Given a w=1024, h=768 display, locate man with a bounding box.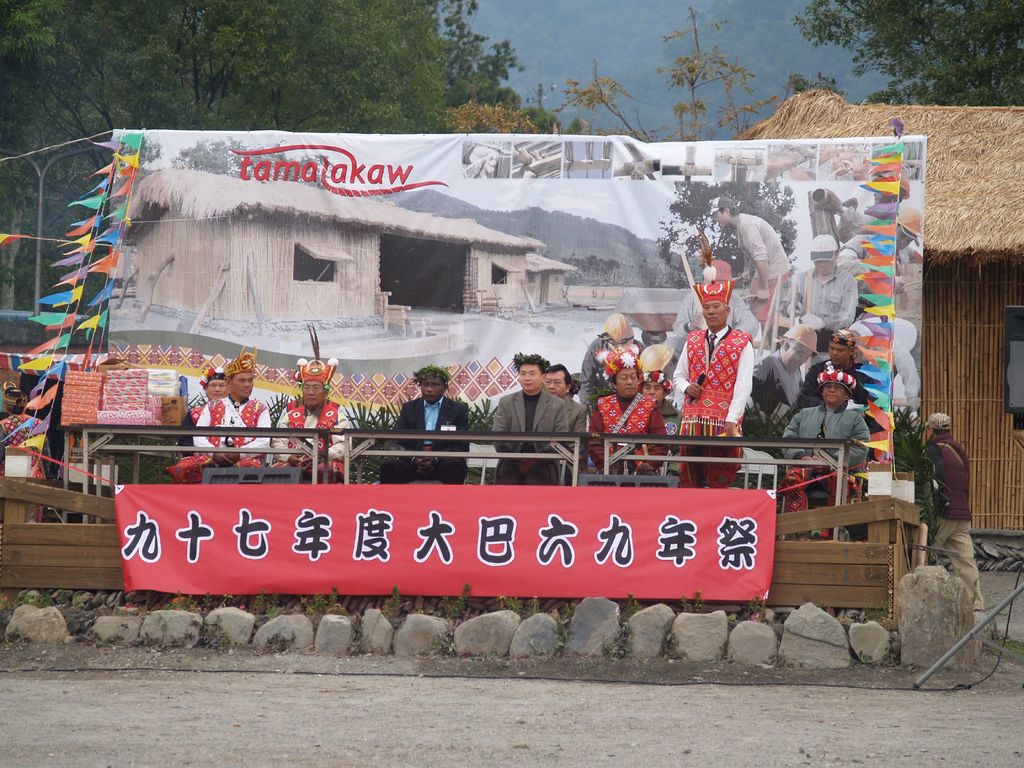
Located: {"left": 803, "top": 322, "right": 873, "bottom": 417}.
